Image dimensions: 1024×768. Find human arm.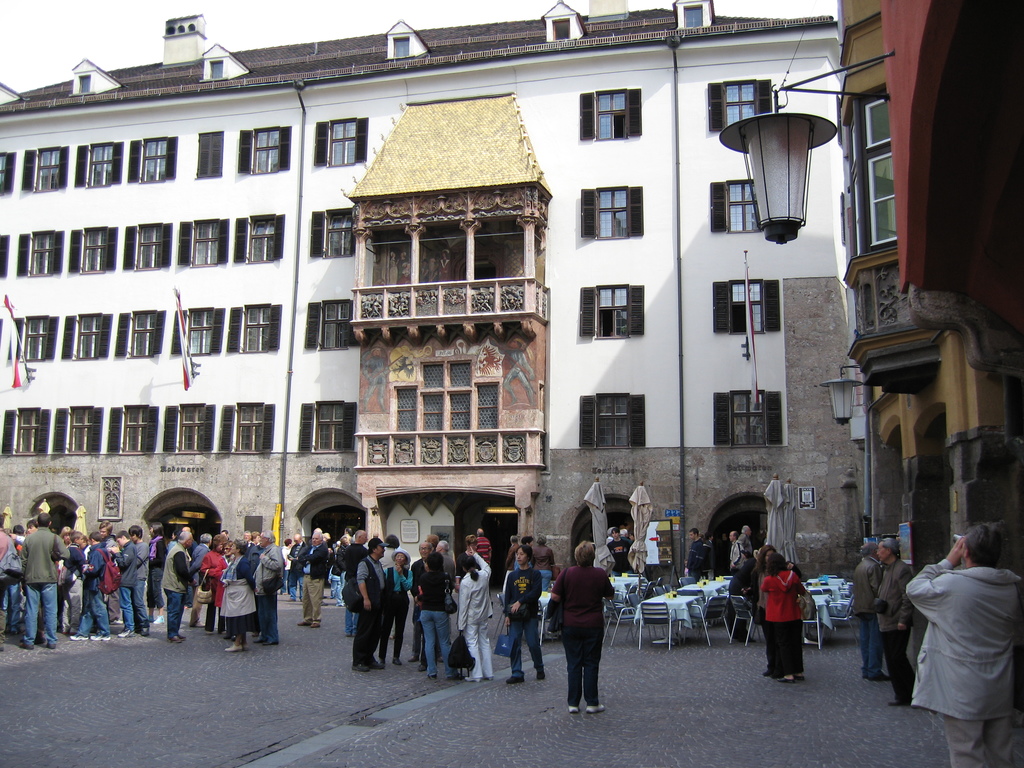
456/577/472/628.
